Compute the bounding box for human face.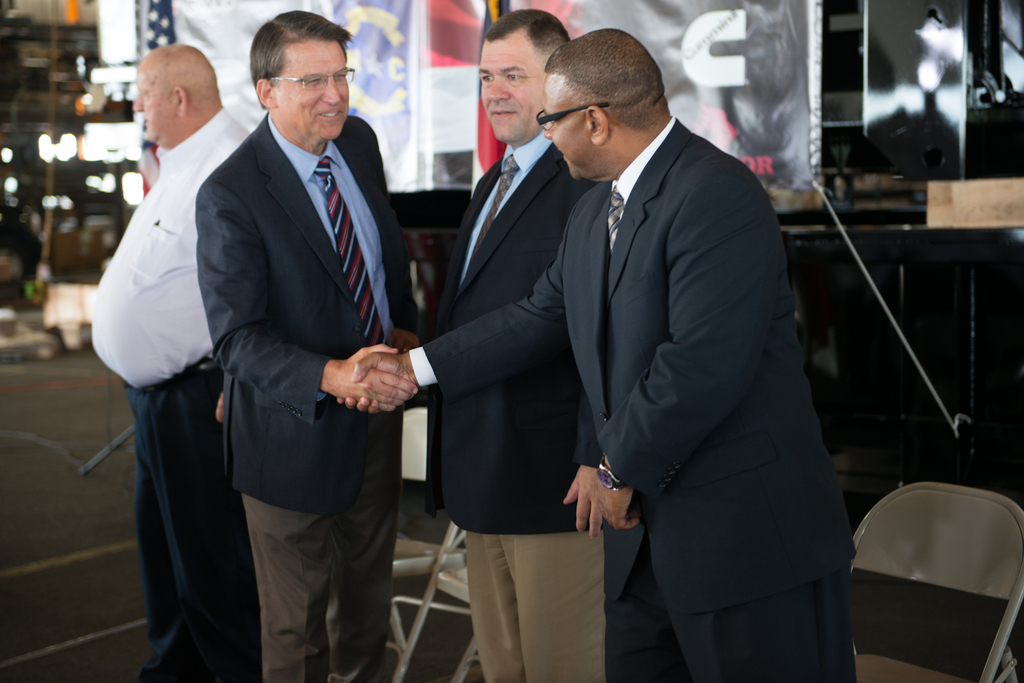
Rect(272, 39, 352, 138).
